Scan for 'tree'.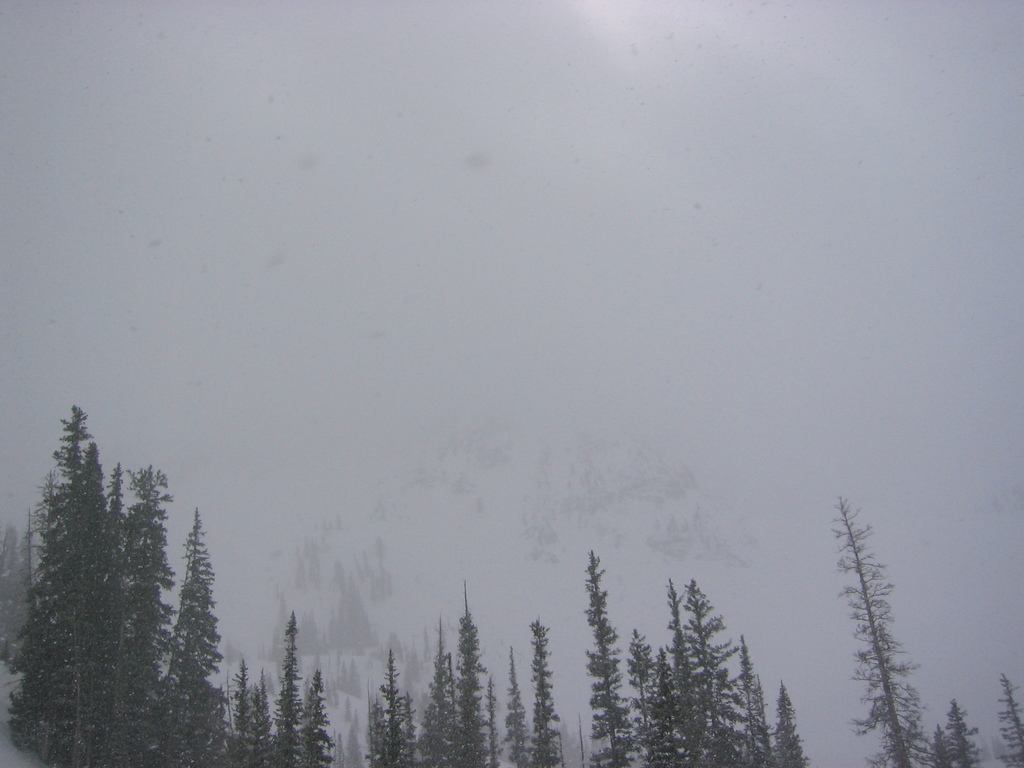
Scan result: bbox=[945, 701, 979, 767].
